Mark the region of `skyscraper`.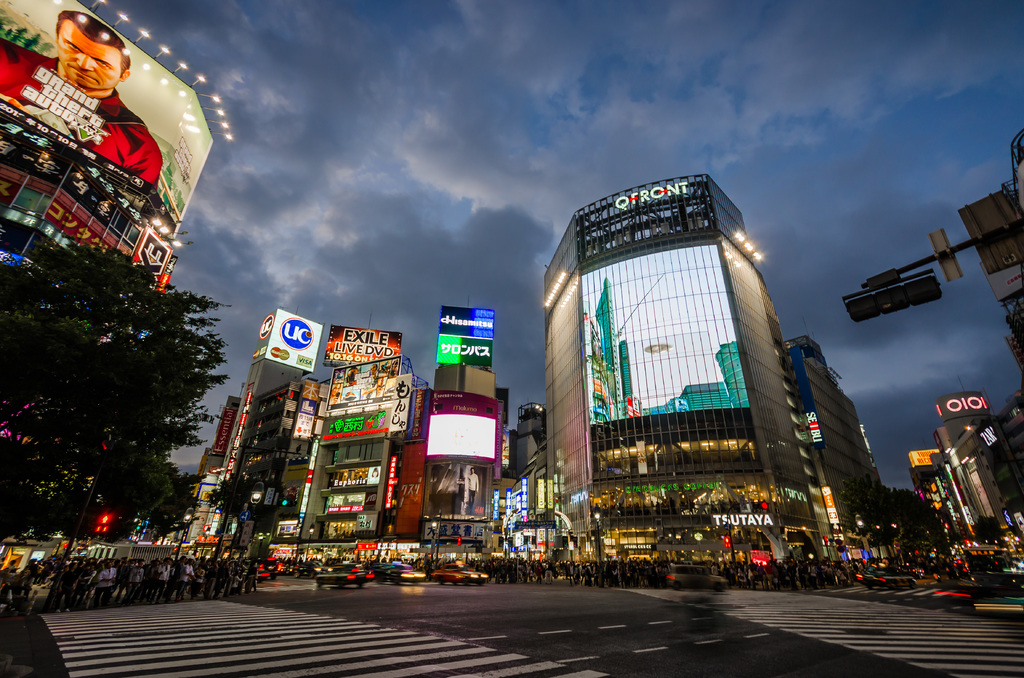
Region: <region>423, 357, 507, 561</region>.
